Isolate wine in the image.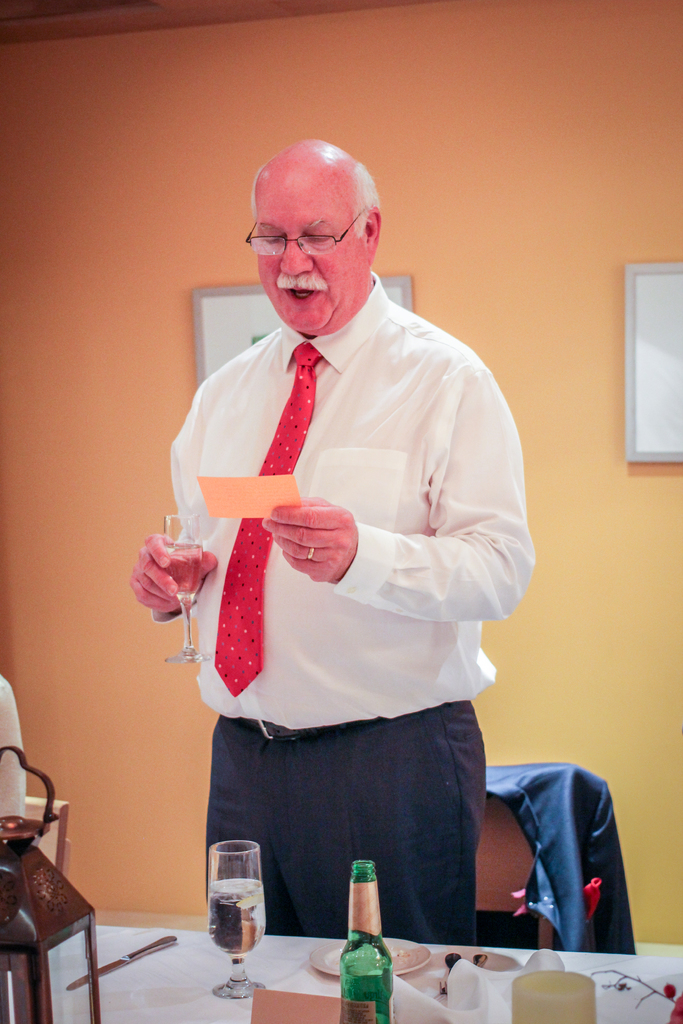
Isolated region: crop(335, 856, 400, 1023).
